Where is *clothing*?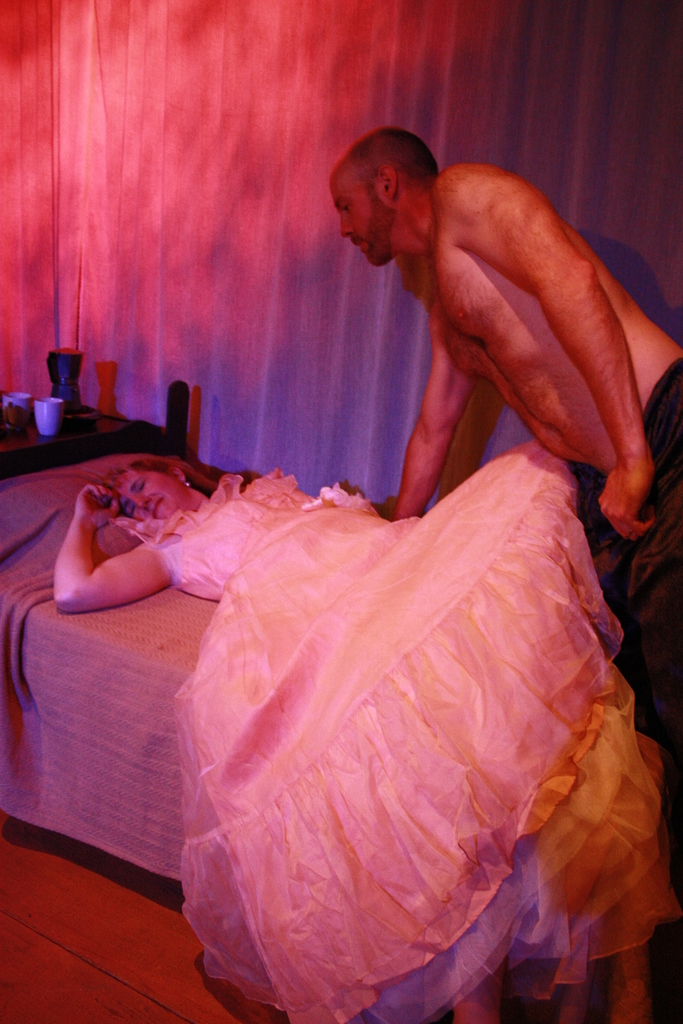
(x1=618, y1=347, x2=682, y2=803).
